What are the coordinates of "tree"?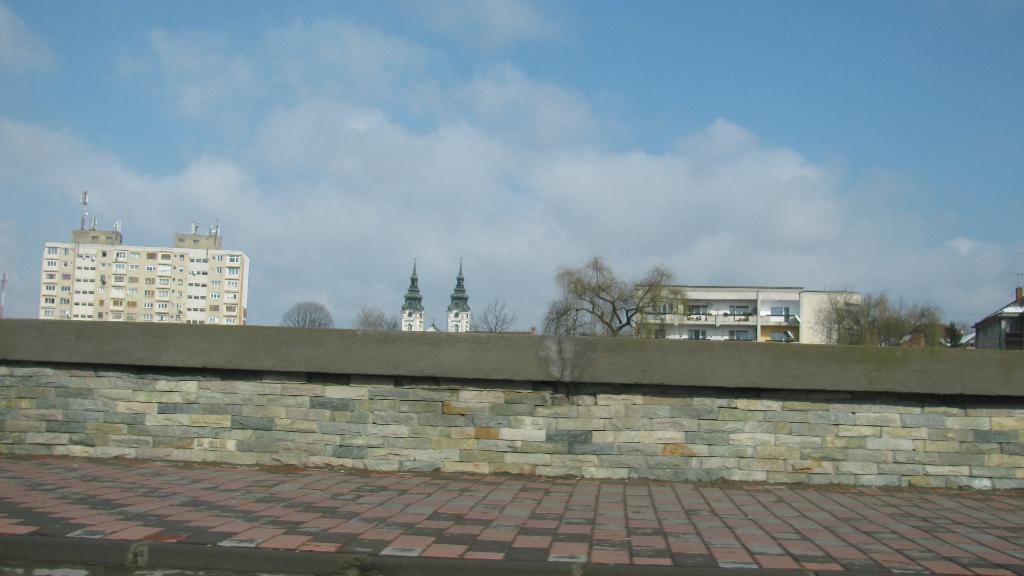
region(280, 301, 340, 326).
